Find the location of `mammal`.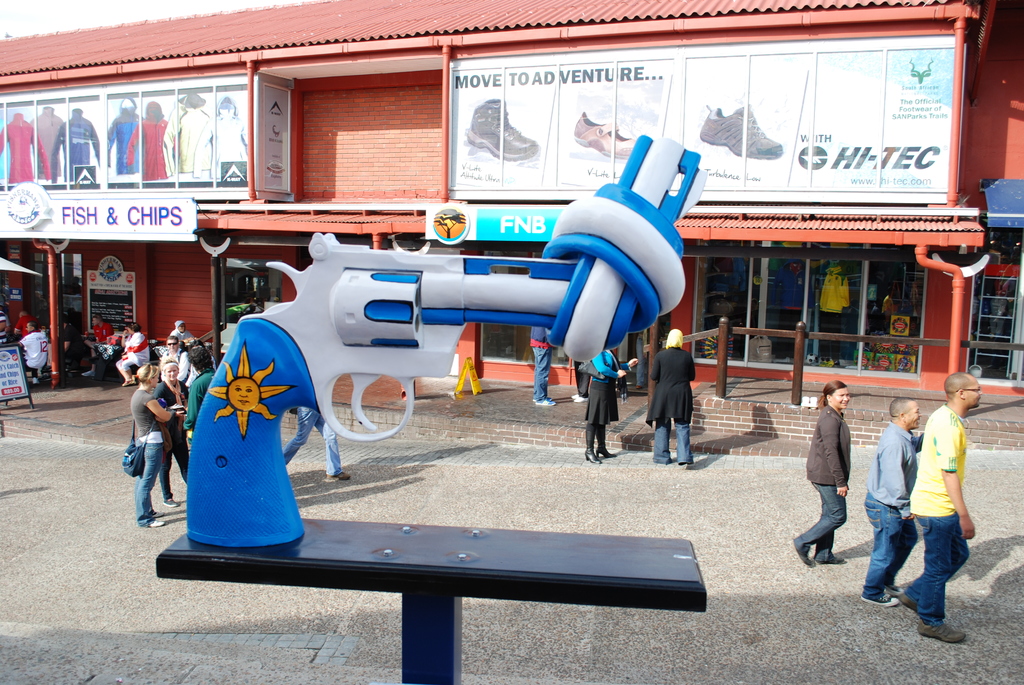
Location: x1=64 y1=317 x2=79 y2=353.
